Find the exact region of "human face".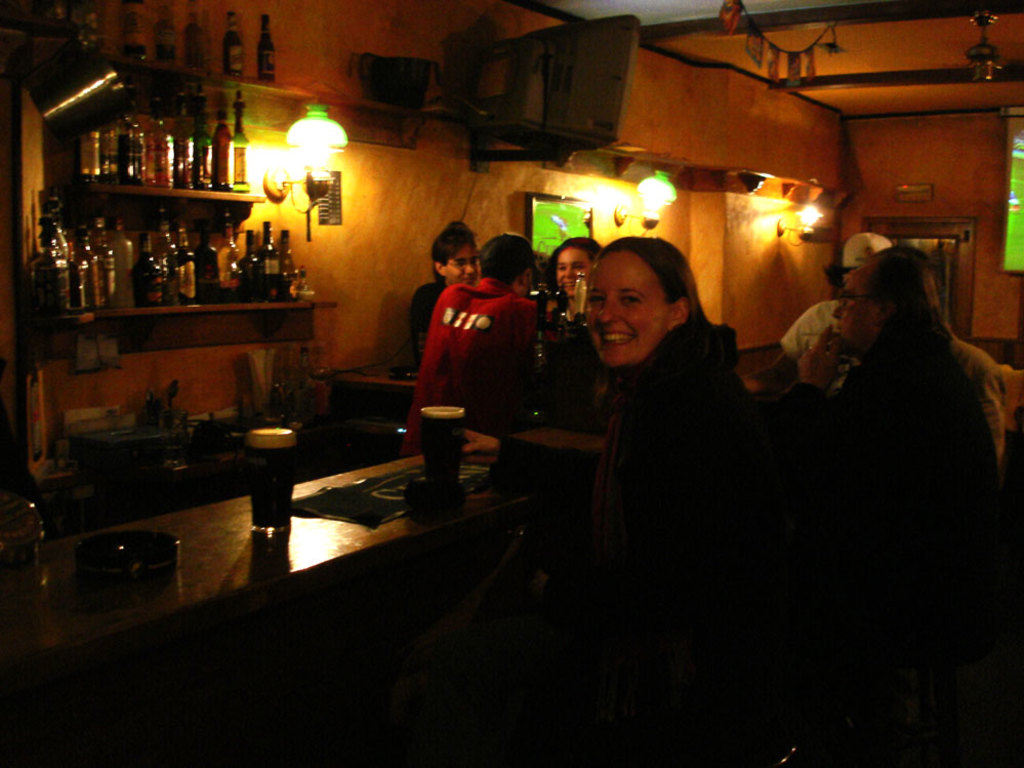
Exact region: (832, 267, 872, 358).
